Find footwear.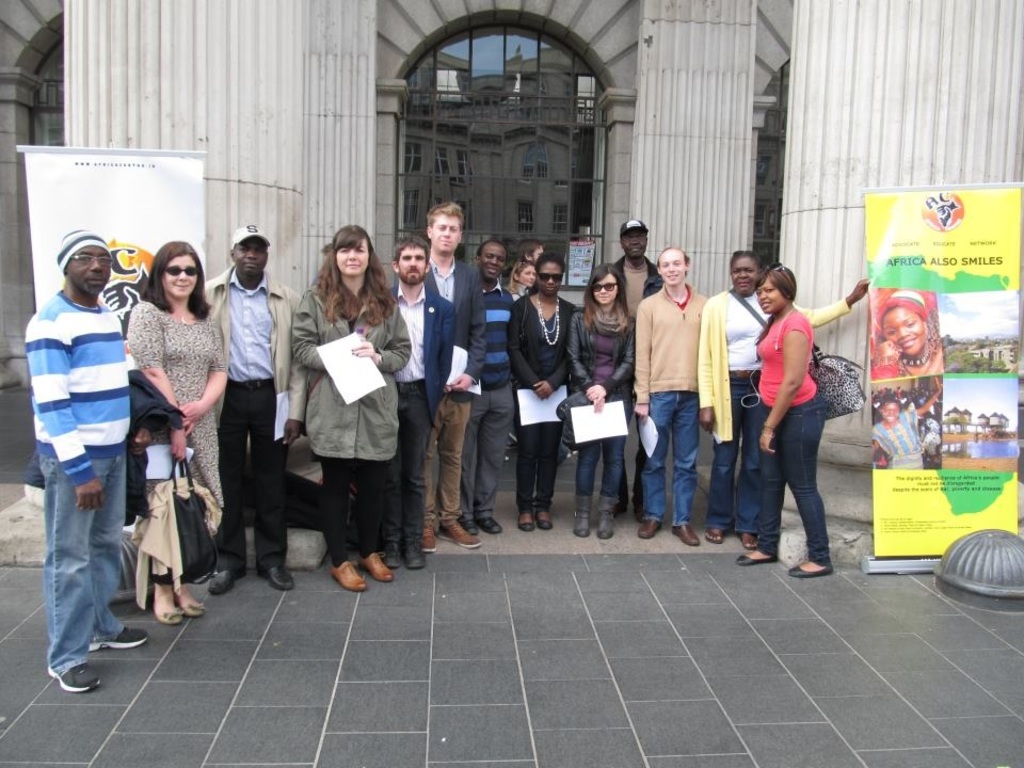
left=333, top=558, right=366, bottom=592.
